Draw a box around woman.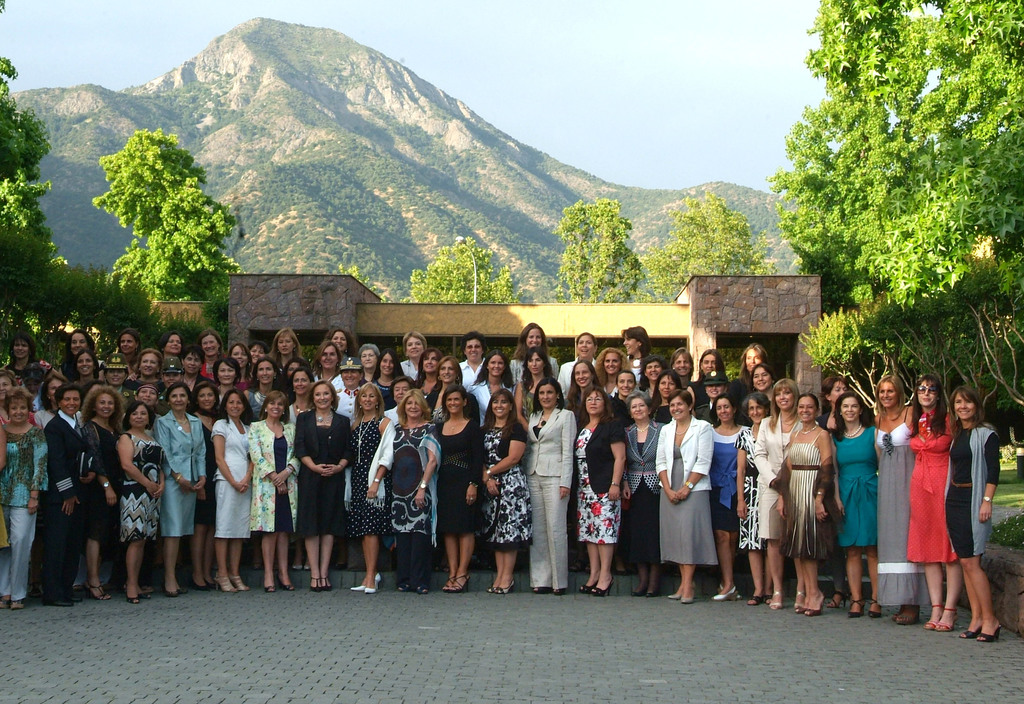
l=777, t=400, r=861, b=608.
